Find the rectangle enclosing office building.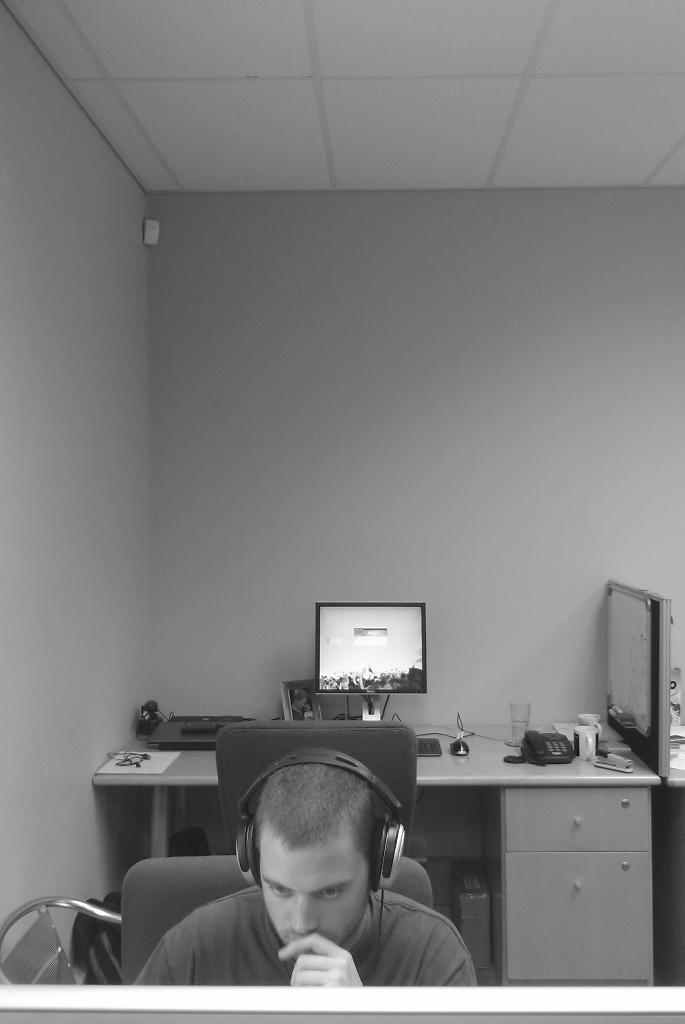
box(0, 125, 647, 1023).
